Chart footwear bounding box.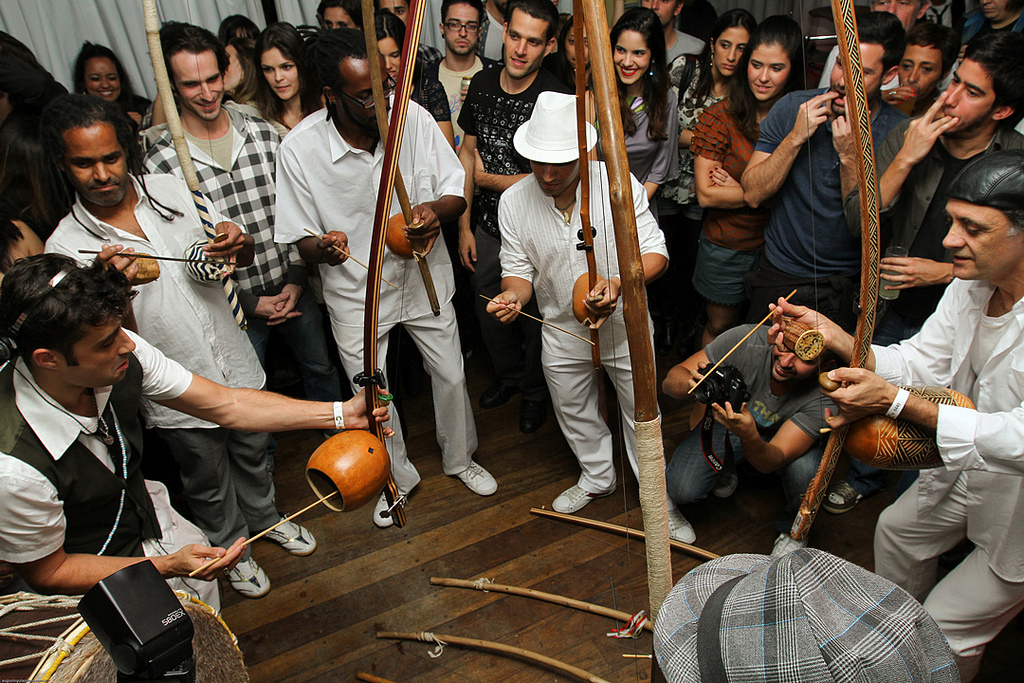
Charted: (455, 464, 530, 493).
